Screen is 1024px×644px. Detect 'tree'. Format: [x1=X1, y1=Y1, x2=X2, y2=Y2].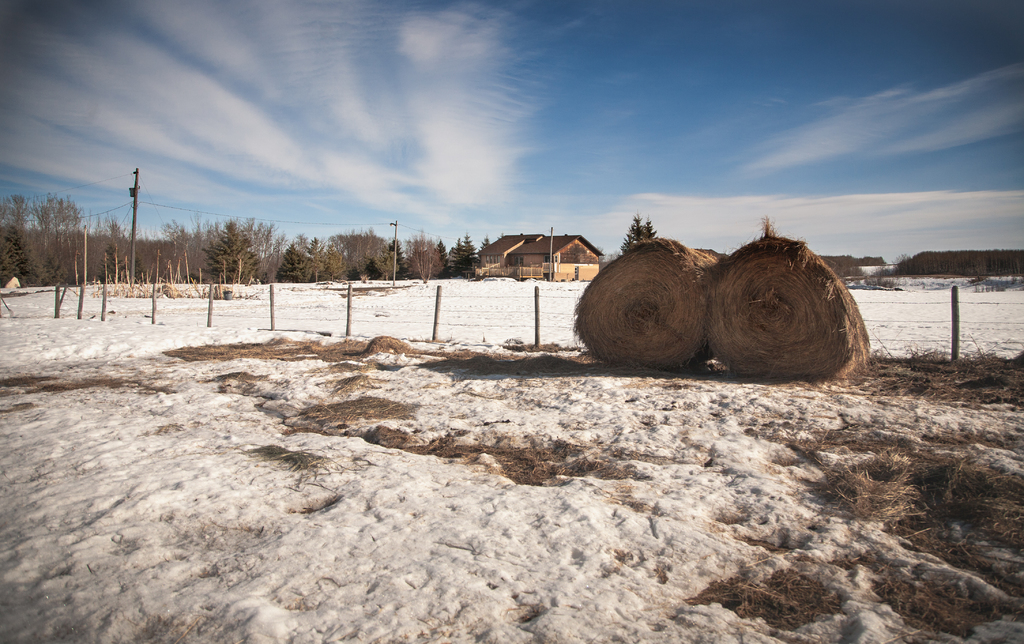
[x1=163, y1=216, x2=198, y2=274].
